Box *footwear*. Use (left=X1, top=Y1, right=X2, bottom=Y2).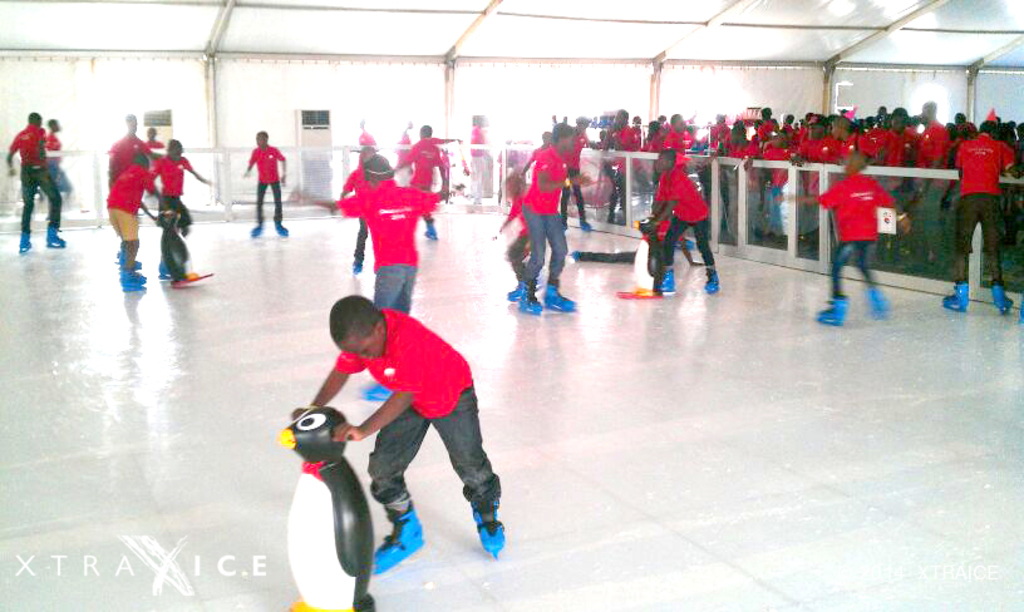
(left=659, top=273, right=676, bottom=295).
